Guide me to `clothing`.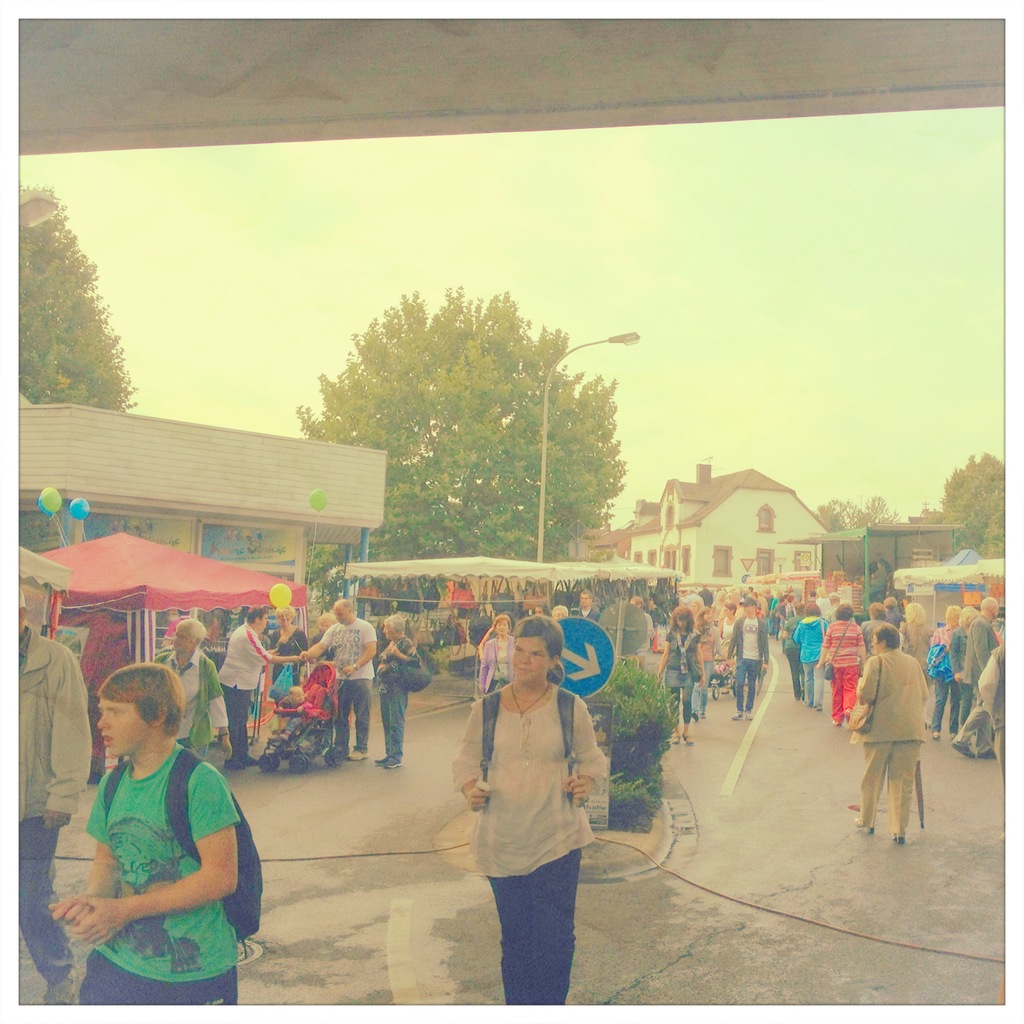
Guidance: 319/610/371/756.
